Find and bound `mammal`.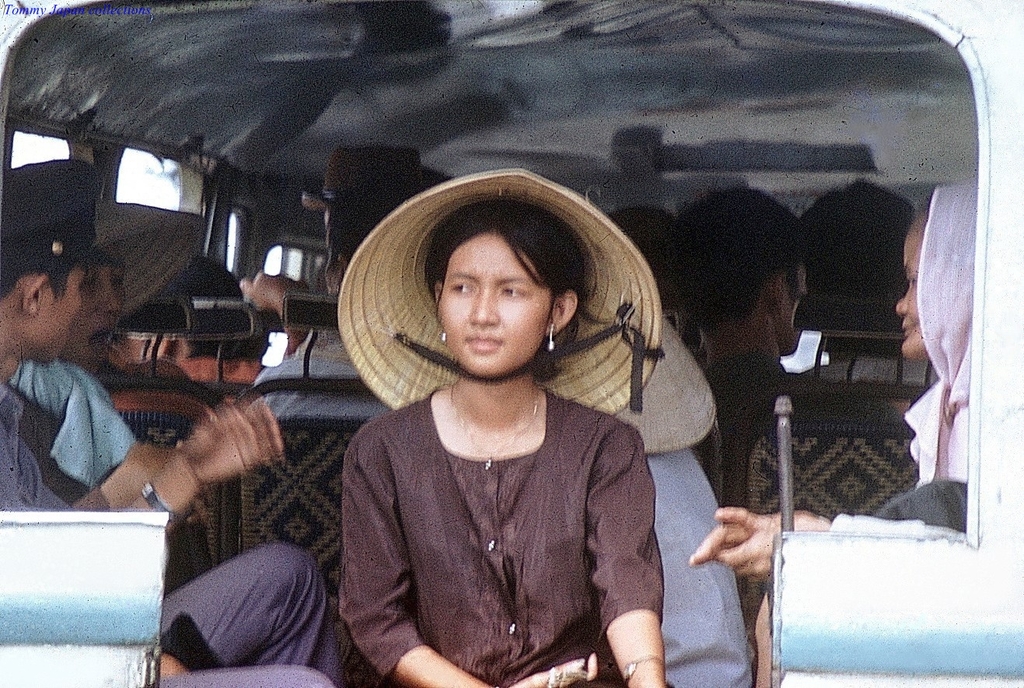
Bound: left=665, top=175, right=807, bottom=438.
